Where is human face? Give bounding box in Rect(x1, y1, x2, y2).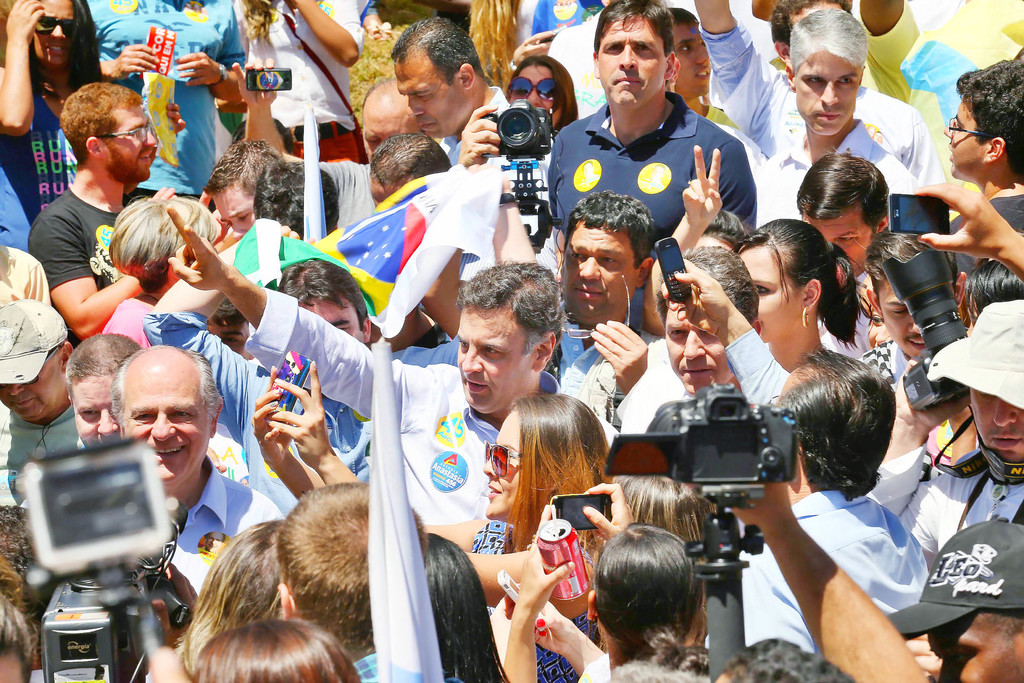
Rect(212, 181, 254, 238).
